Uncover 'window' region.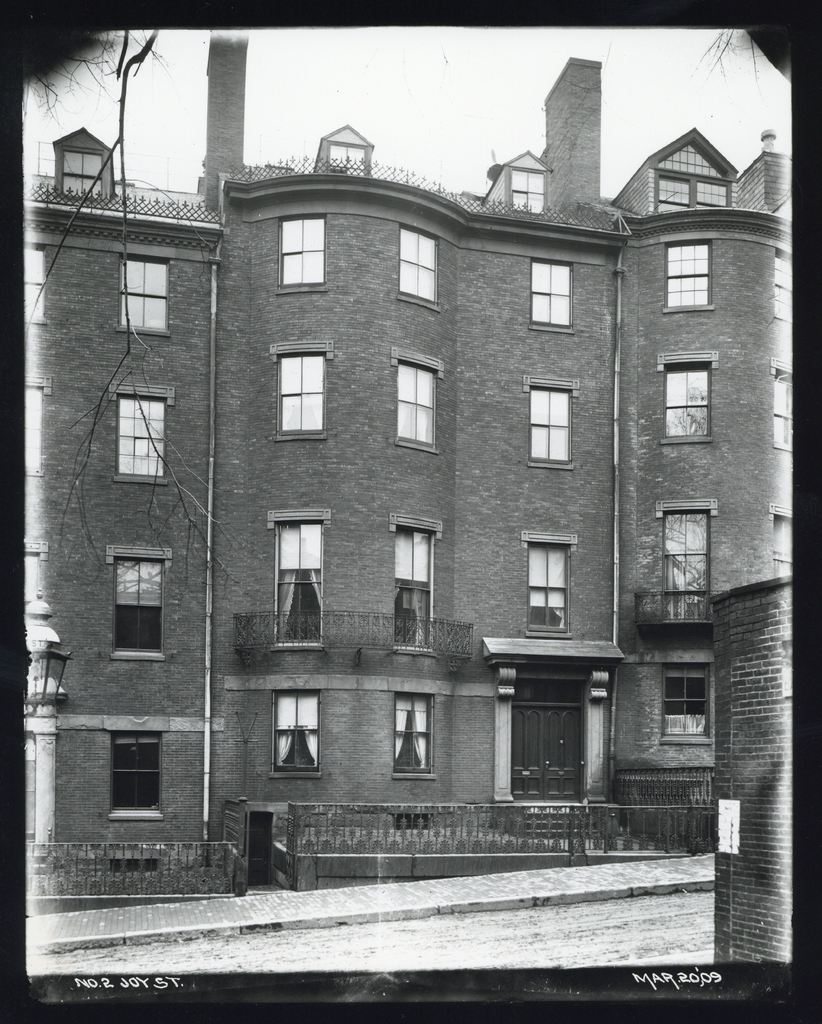
Uncovered: 517,369,579,470.
